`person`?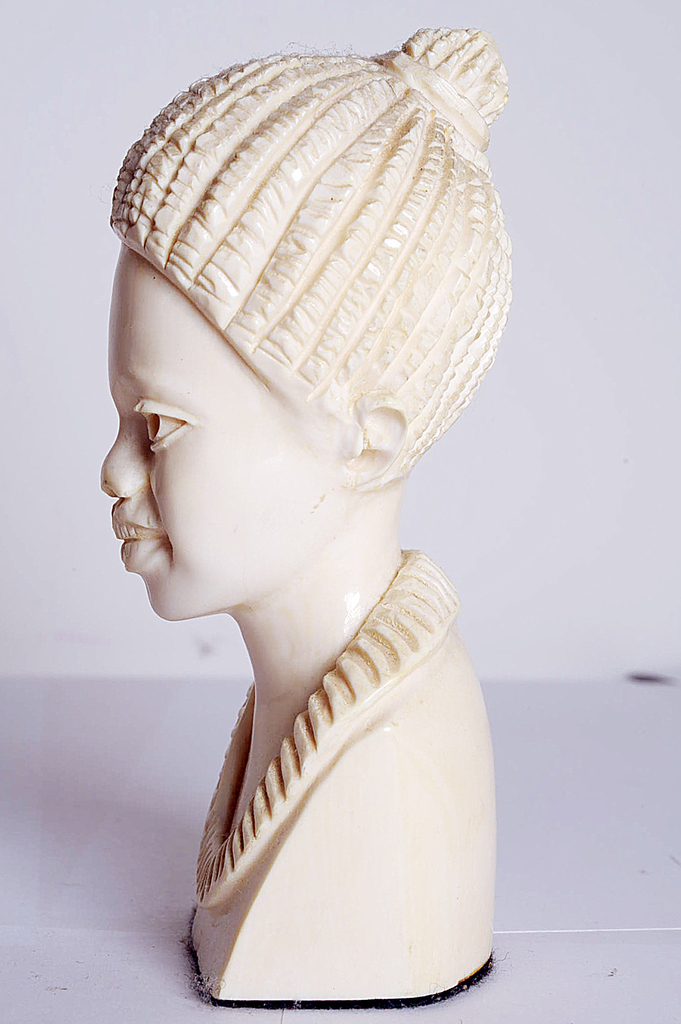
bbox=[100, 24, 511, 1007]
